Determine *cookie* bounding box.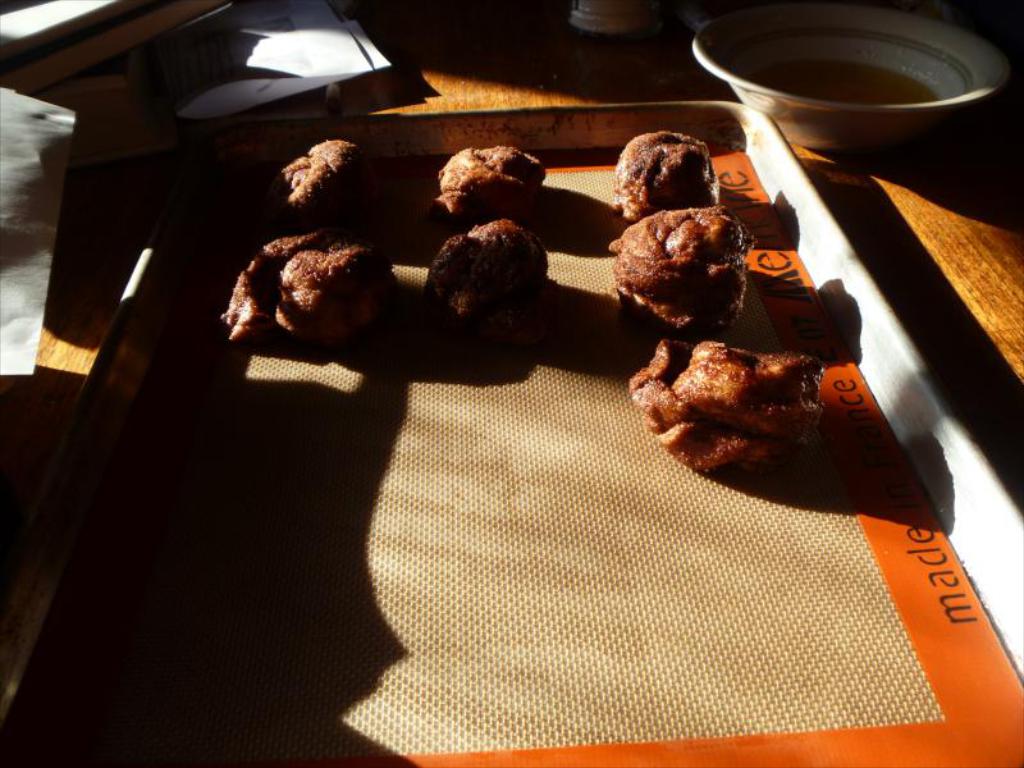
Determined: [214,221,399,347].
